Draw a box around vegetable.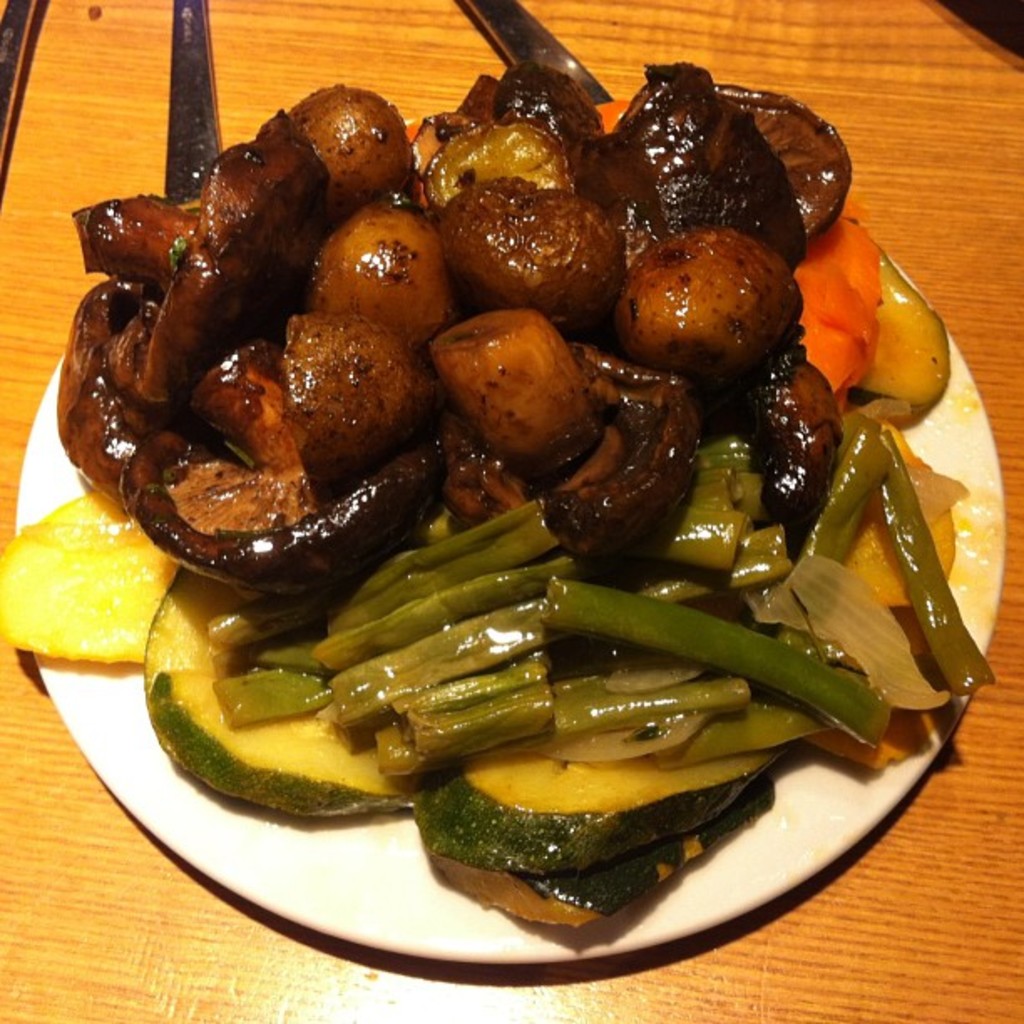
x1=597 y1=99 x2=632 y2=131.
